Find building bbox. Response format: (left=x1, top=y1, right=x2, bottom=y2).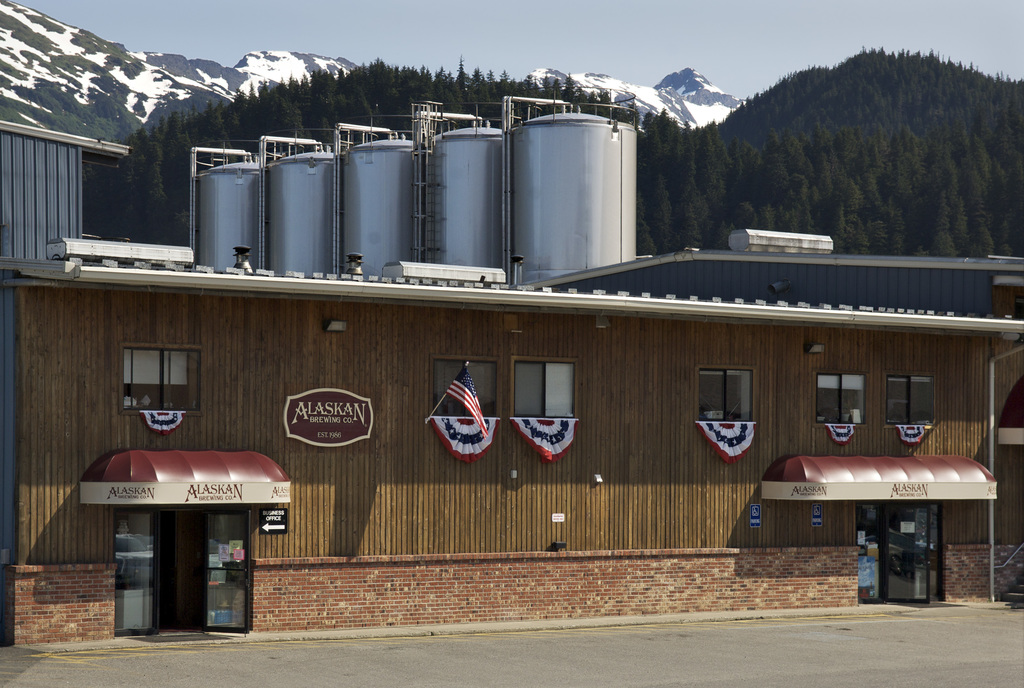
(left=1, top=127, right=125, bottom=258).
